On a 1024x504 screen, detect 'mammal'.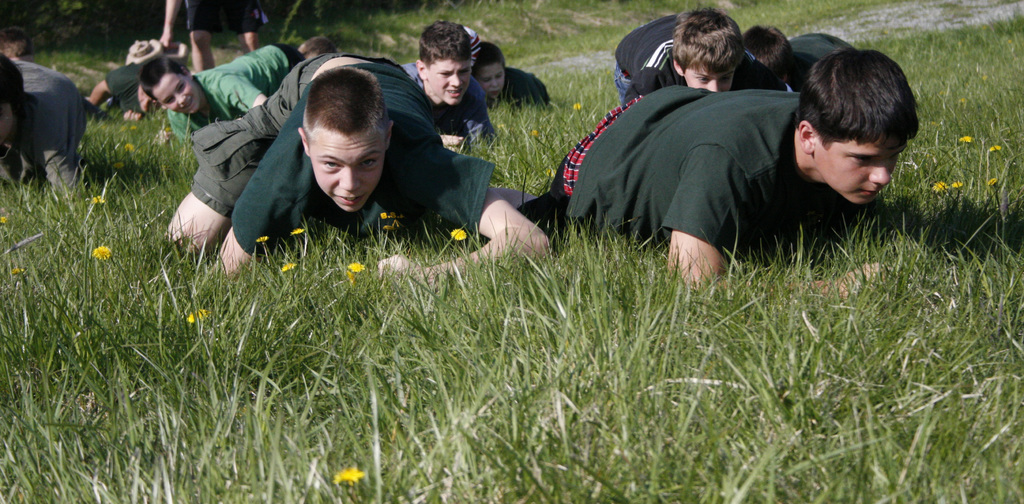
[left=100, top=33, right=192, bottom=123].
